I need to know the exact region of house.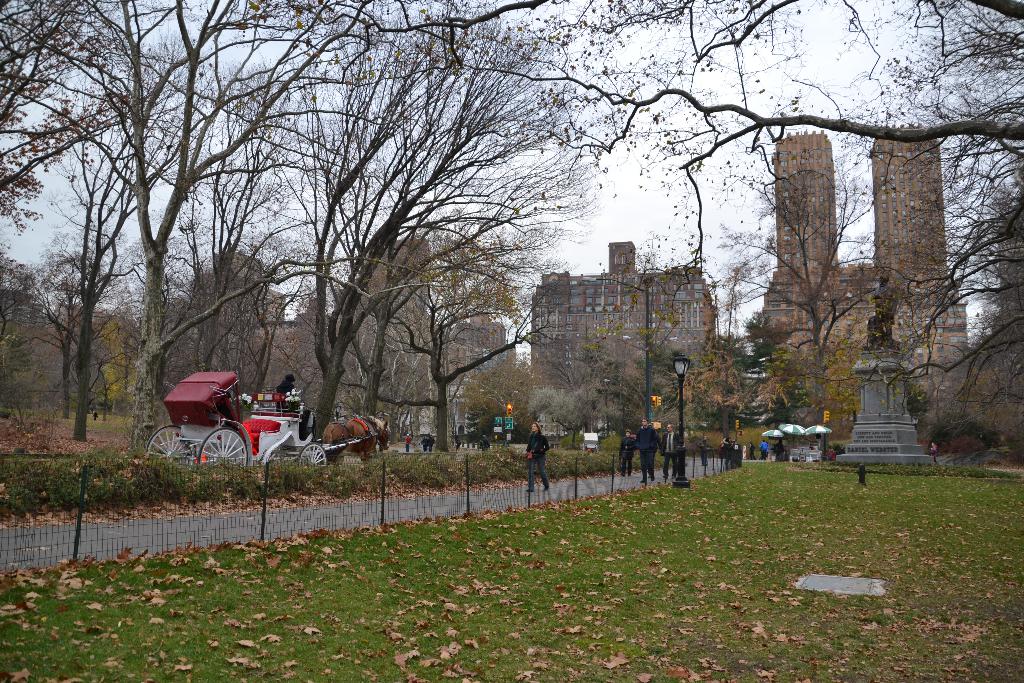
Region: (730, 135, 836, 428).
